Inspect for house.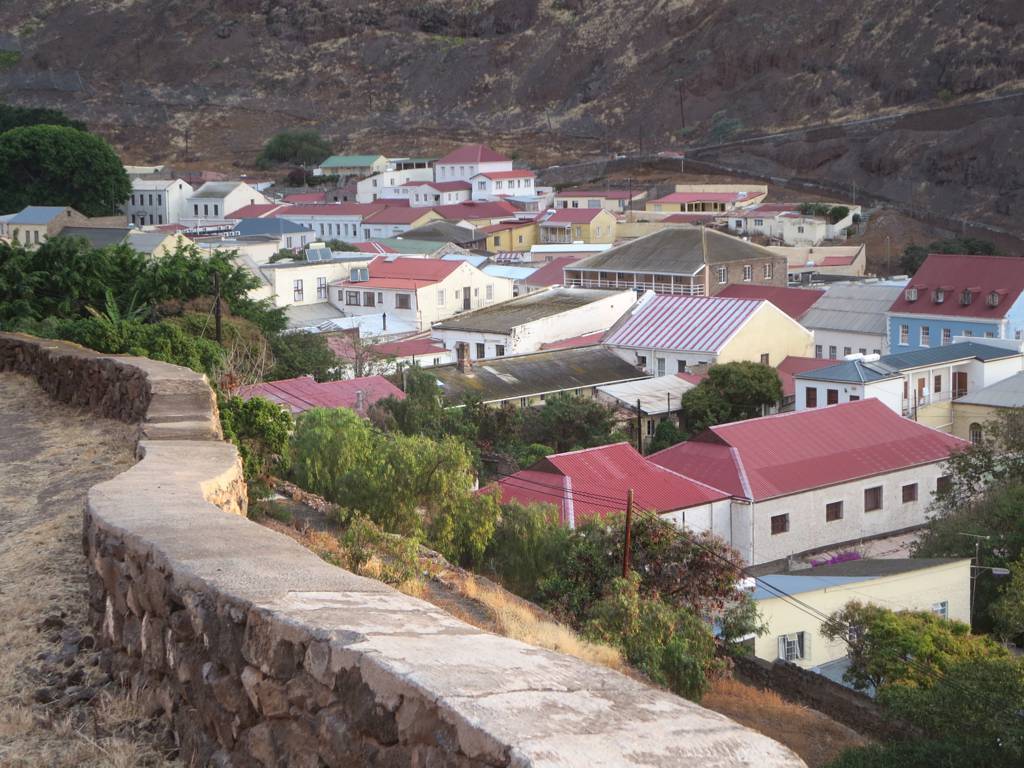
Inspection: l=690, t=555, r=985, b=699.
